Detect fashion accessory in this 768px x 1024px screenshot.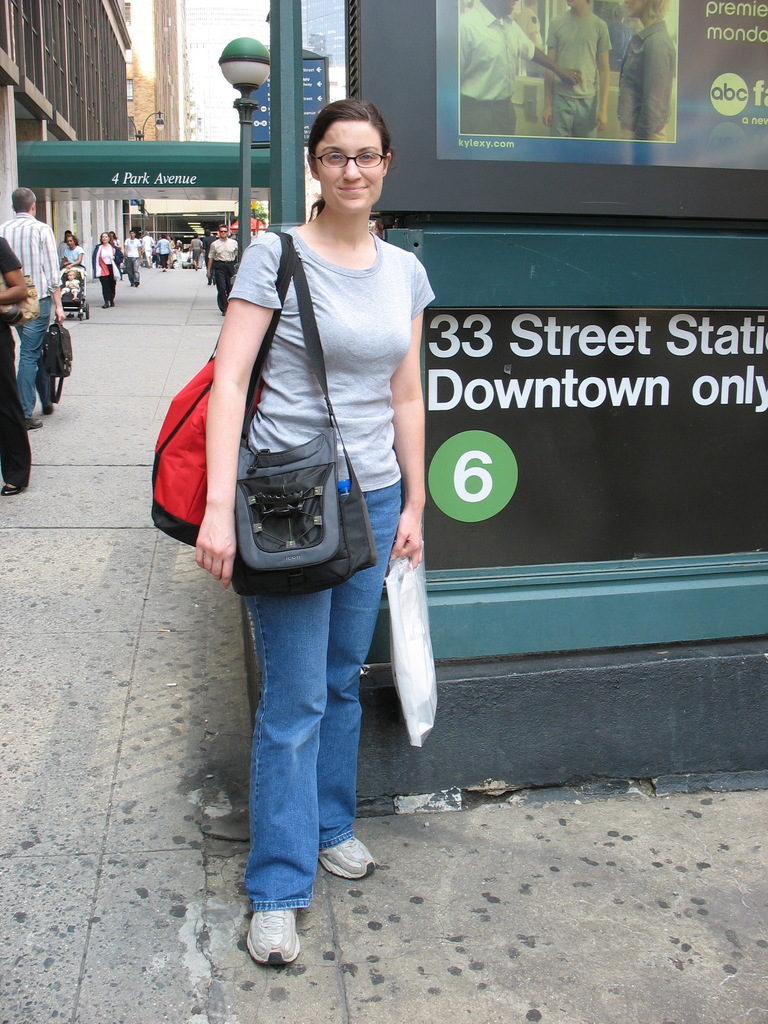
Detection: bbox=[42, 317, 74, 406].
